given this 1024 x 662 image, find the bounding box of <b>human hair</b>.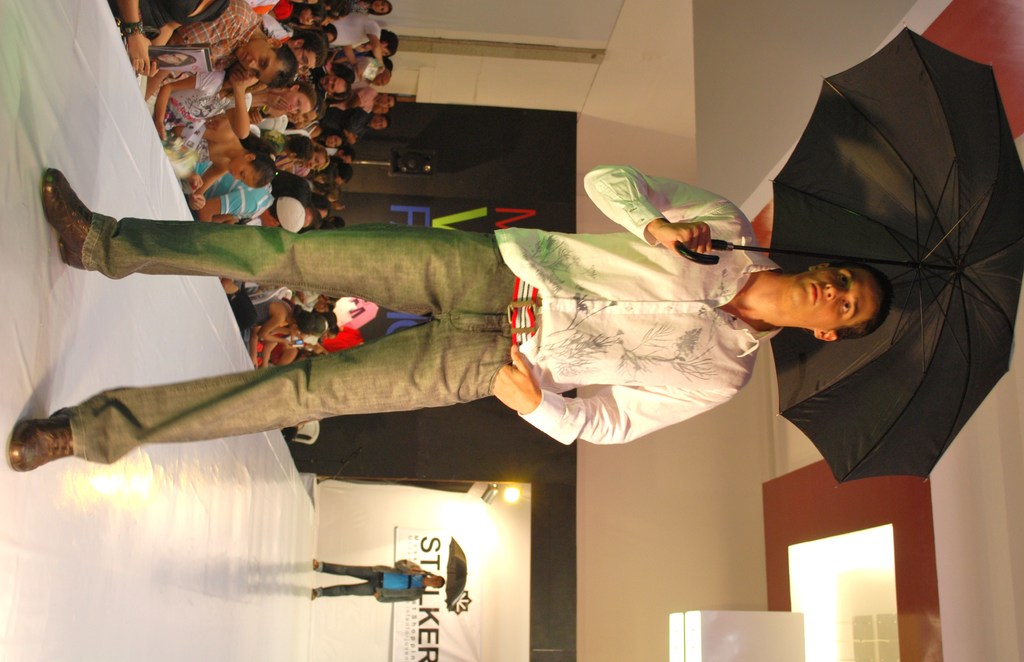
(332, 73, 353, 99).
